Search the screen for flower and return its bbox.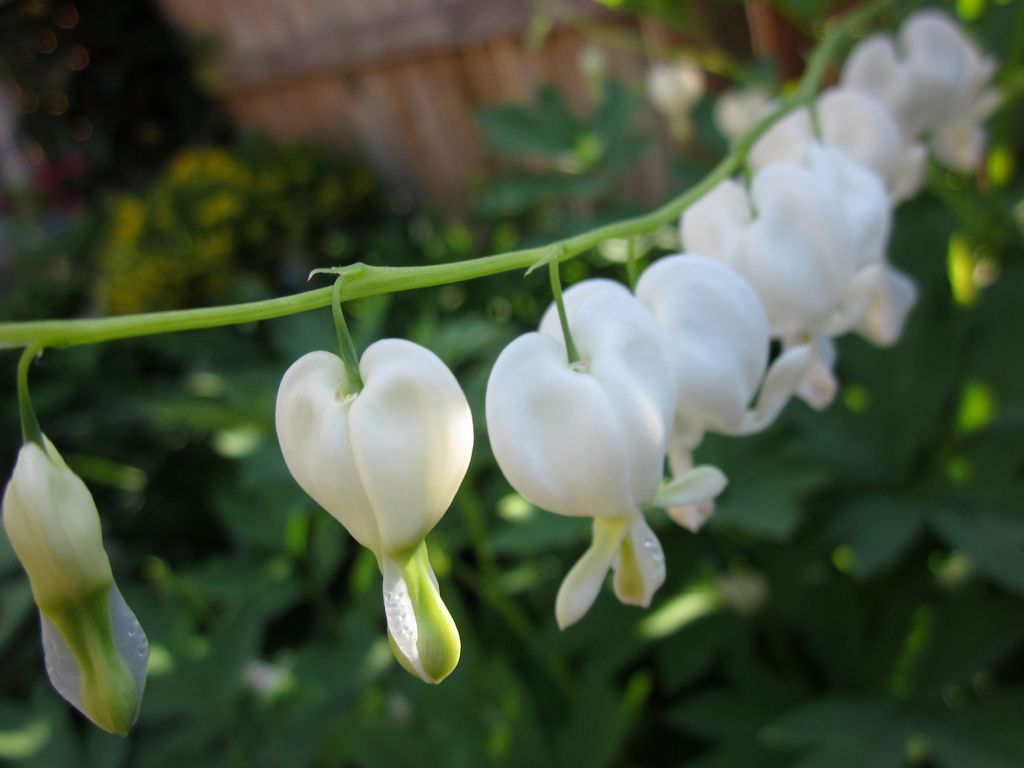
Found: (841,6,1011,177).
